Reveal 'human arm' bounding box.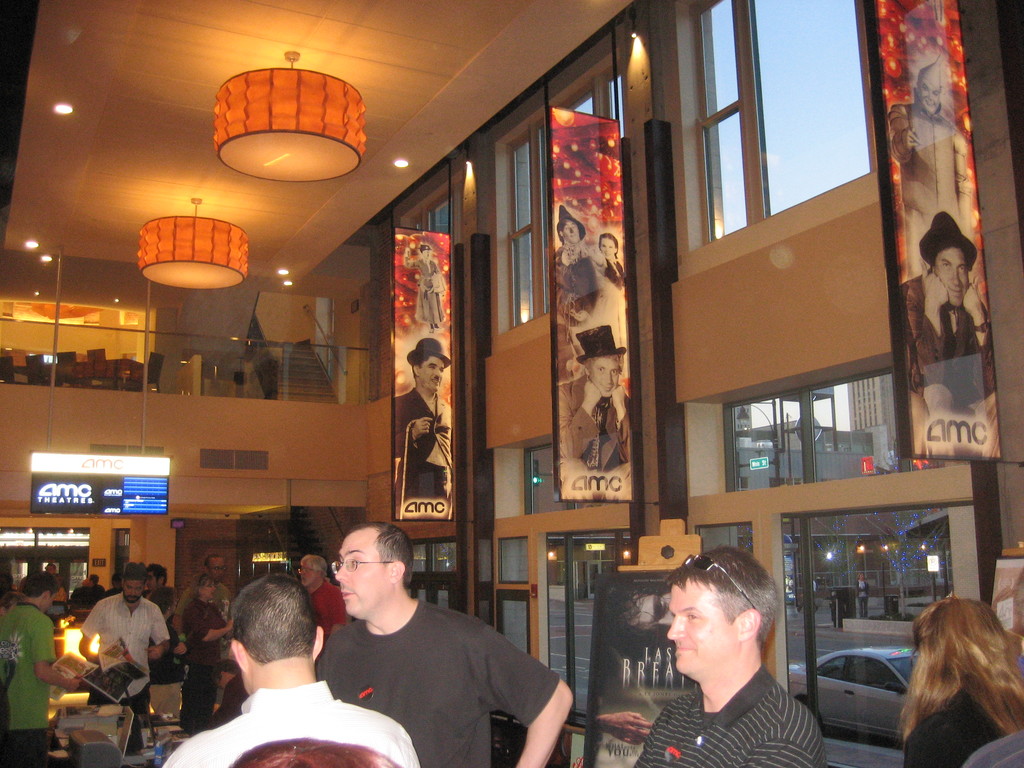
Revealed: (188, 606, 239, 648).
